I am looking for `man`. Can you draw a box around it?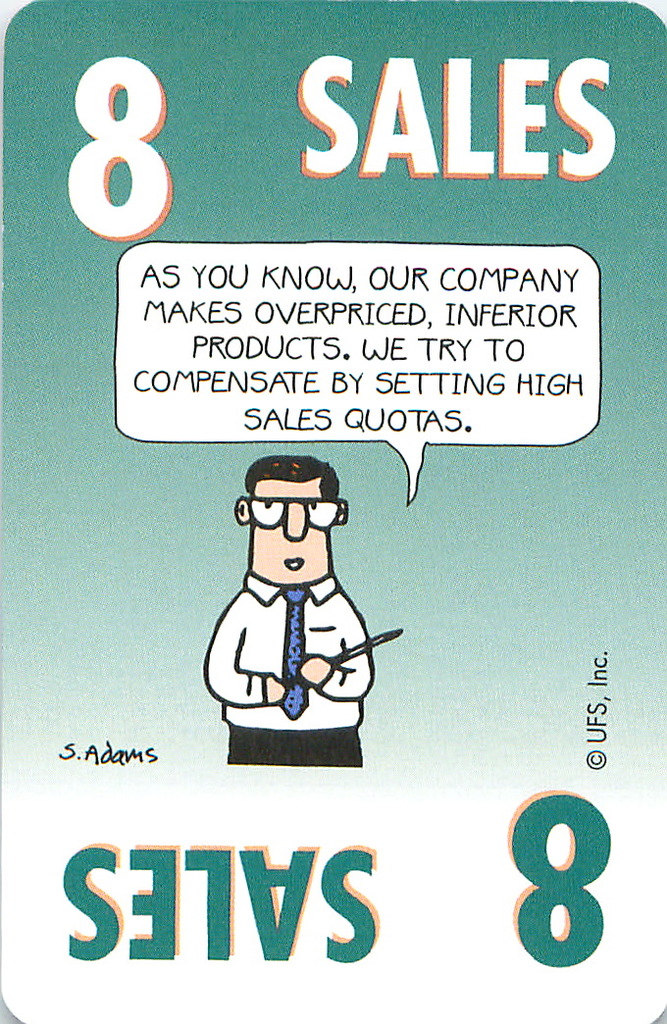
Sure, the bounding box is 200,457,376,771.
